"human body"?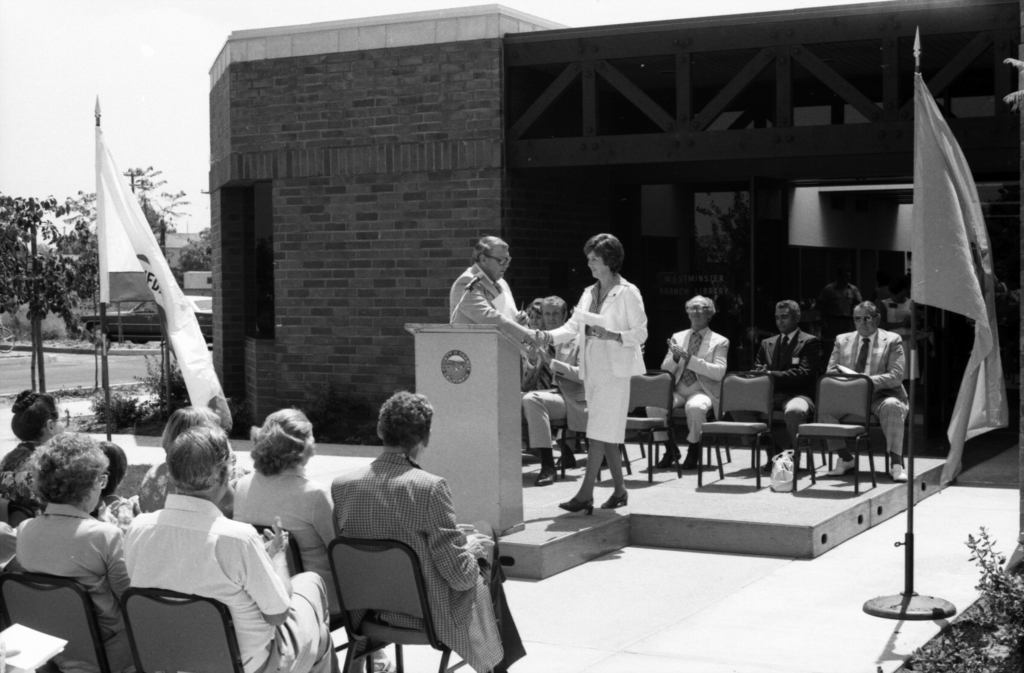
(450, 260, 549, 364)
